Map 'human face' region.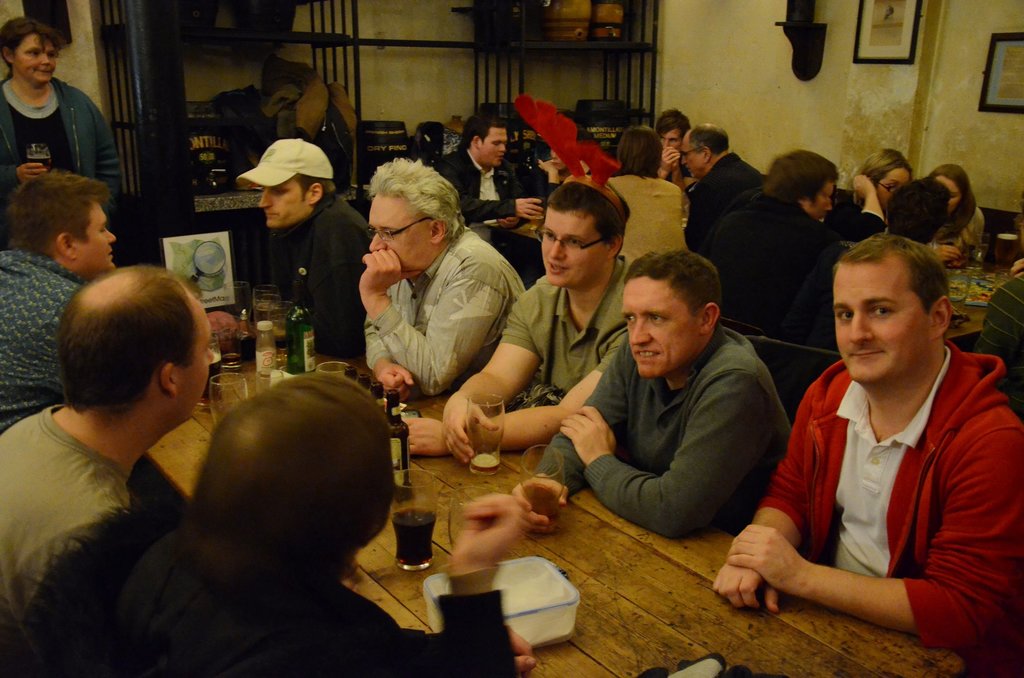
Mapped to 81/200/116/274.
